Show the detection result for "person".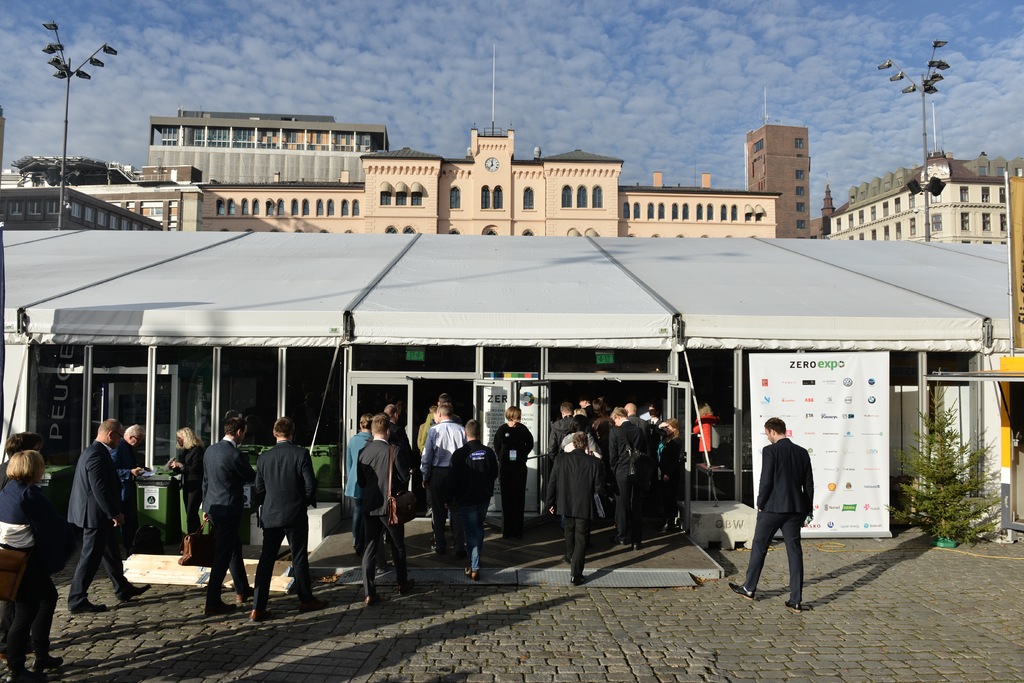
detection(551, 402, 580, 450).
